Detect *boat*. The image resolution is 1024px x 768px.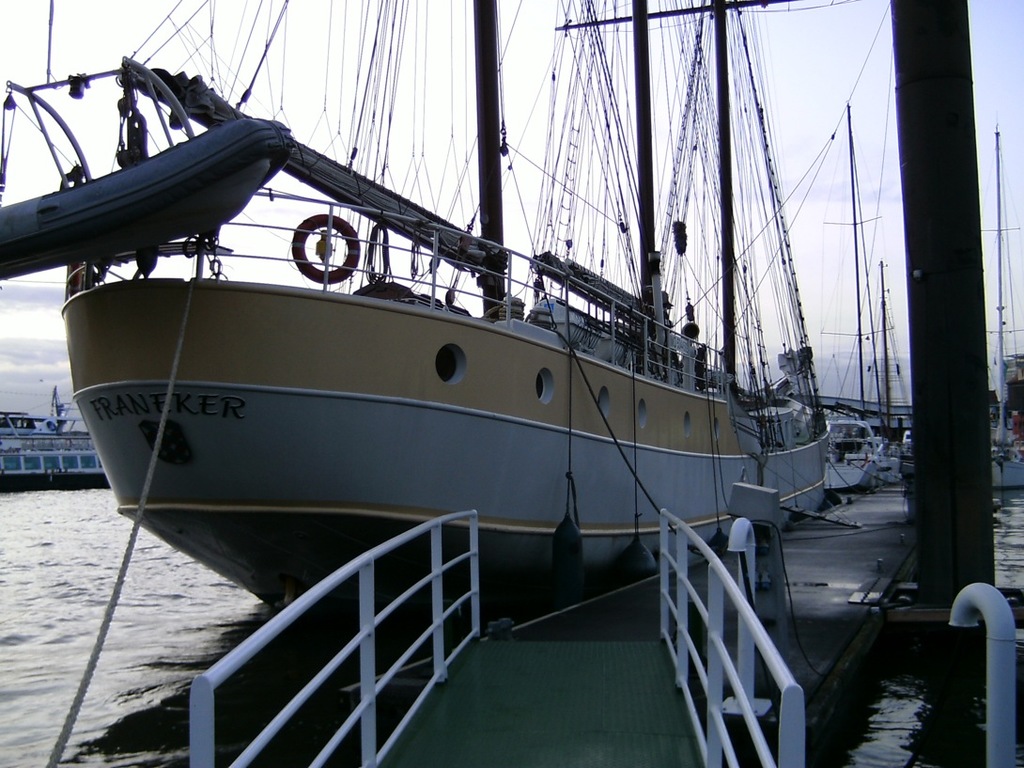
823:416:896:498.
